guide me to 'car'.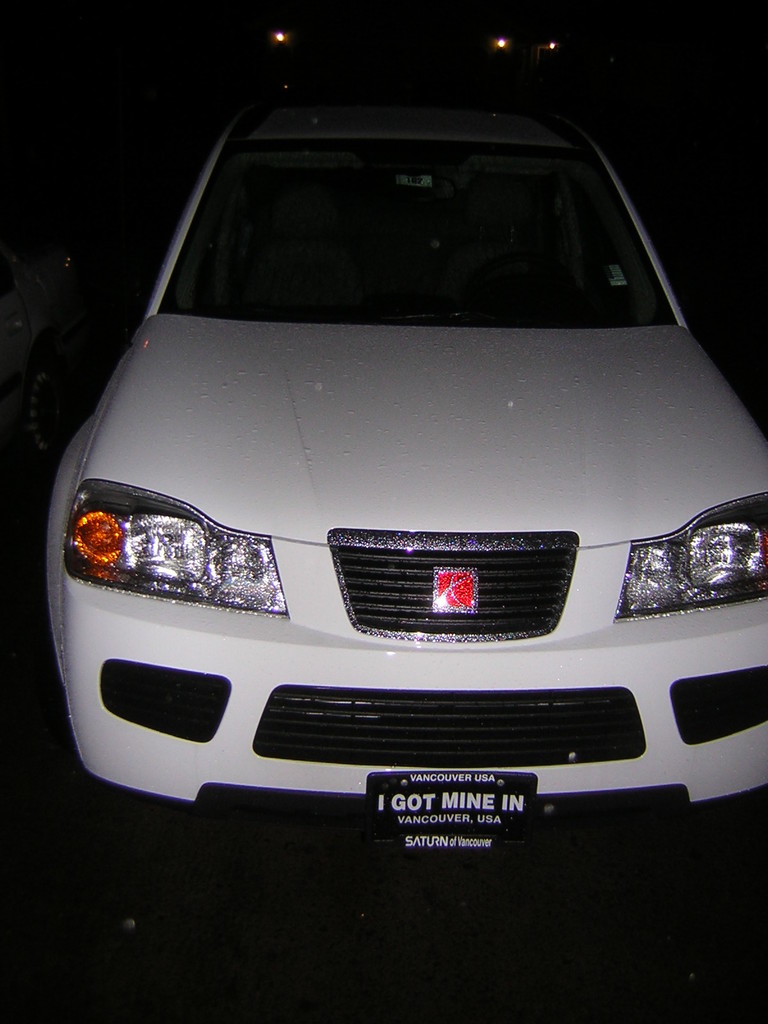
Guidance: rect(29, 74, 753, 868).
